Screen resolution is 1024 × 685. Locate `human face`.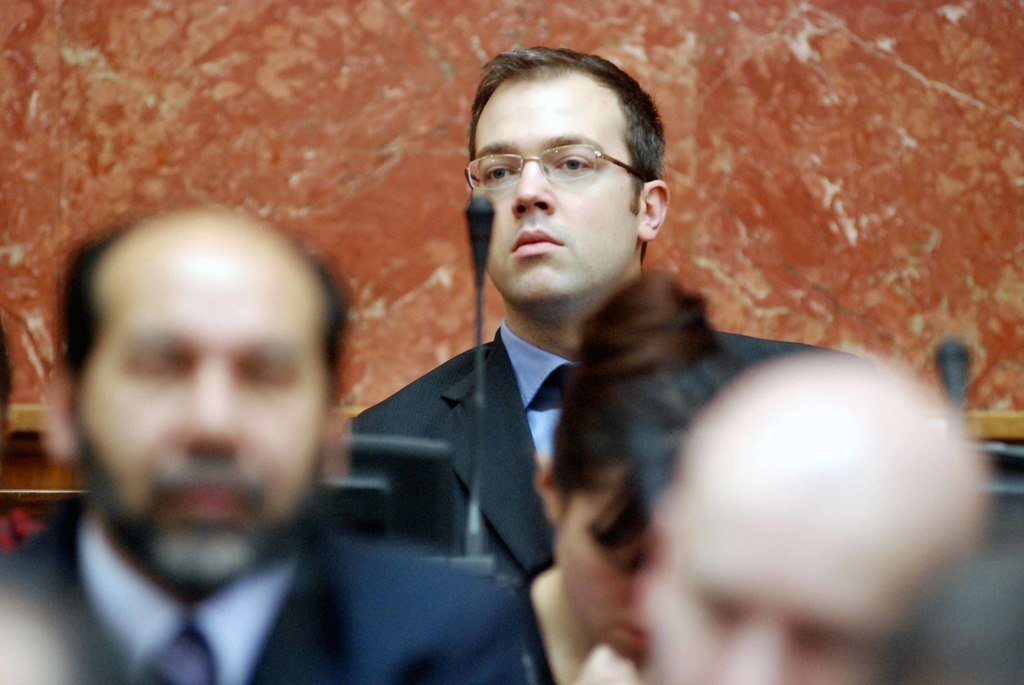
select_region(651, 500, 924, 684).
